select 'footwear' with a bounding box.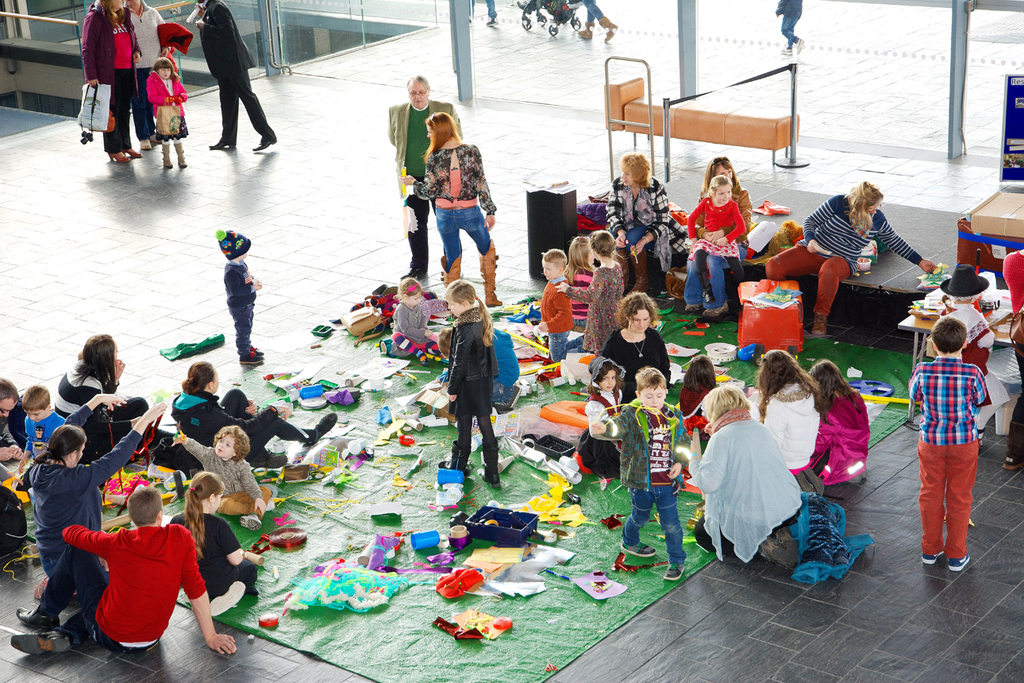
x1=138, y1=133, x2=160, y2=152.
